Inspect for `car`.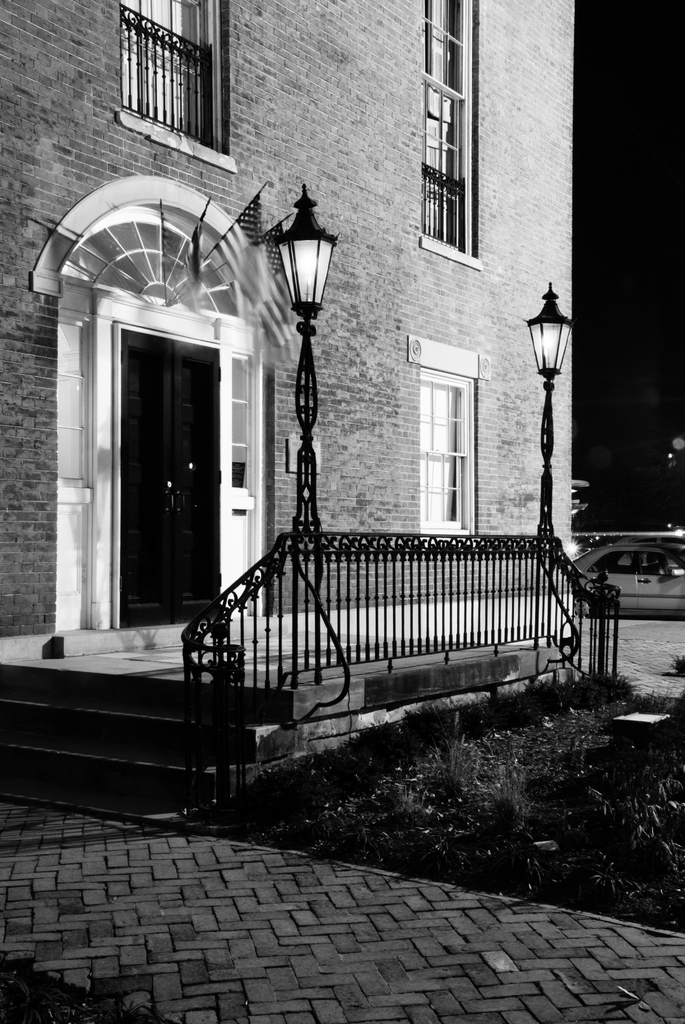
Inspection: 576:523:684:597.
